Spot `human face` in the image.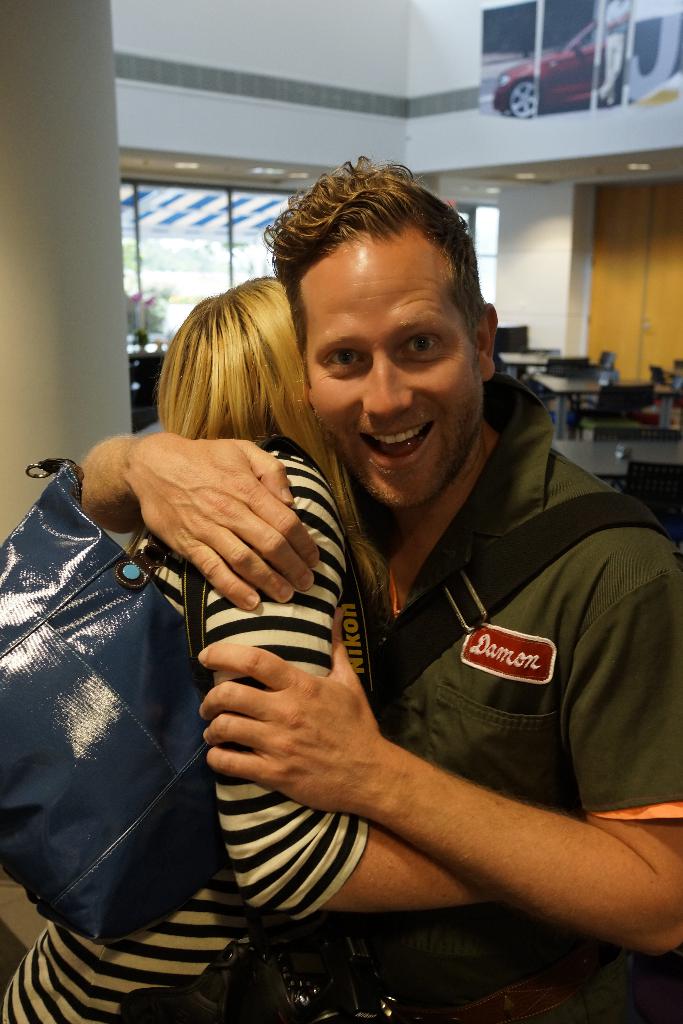
`human face` found at (315, 230, 468, 507).
